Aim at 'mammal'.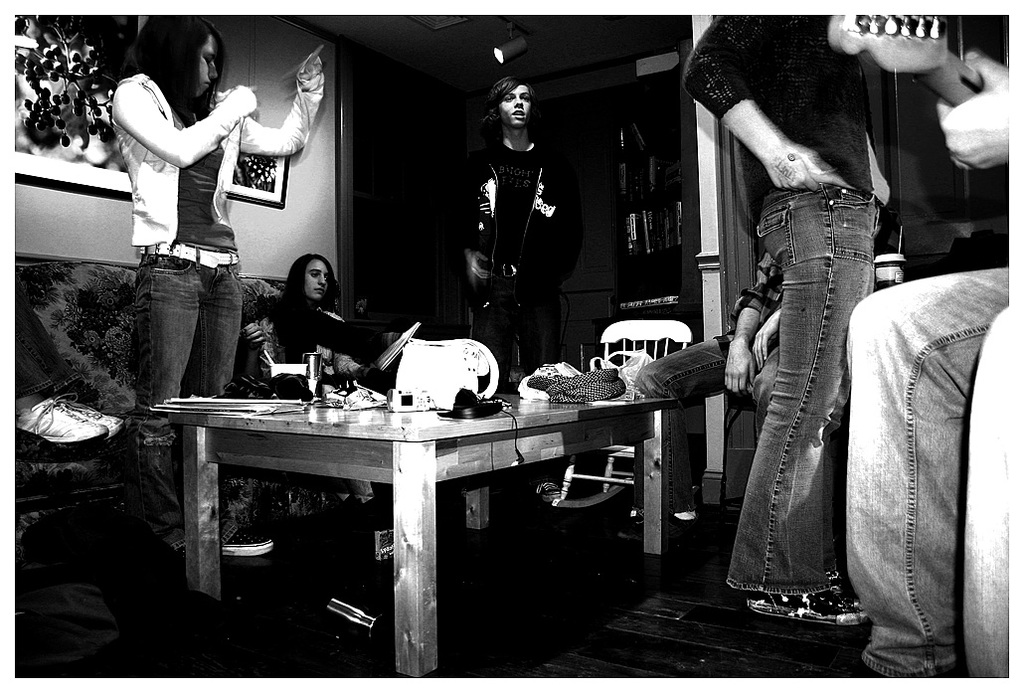
Aimed at {"left": 461, "top": 72, "right": 582, "bottom": 491}.
